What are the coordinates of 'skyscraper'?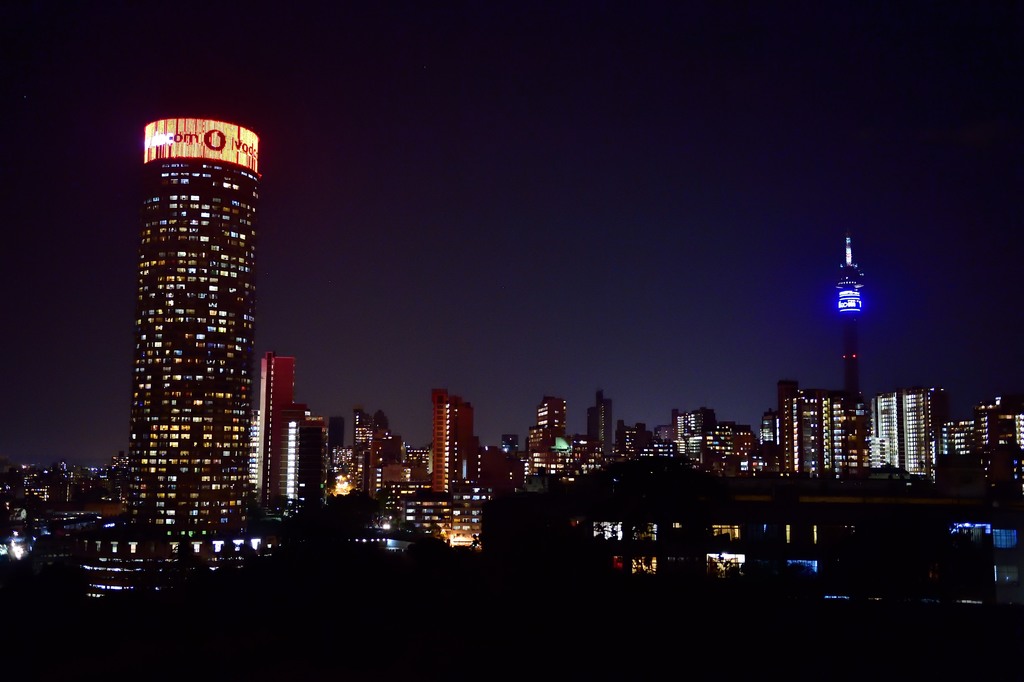
bbox(253, 346, 294, 501).
